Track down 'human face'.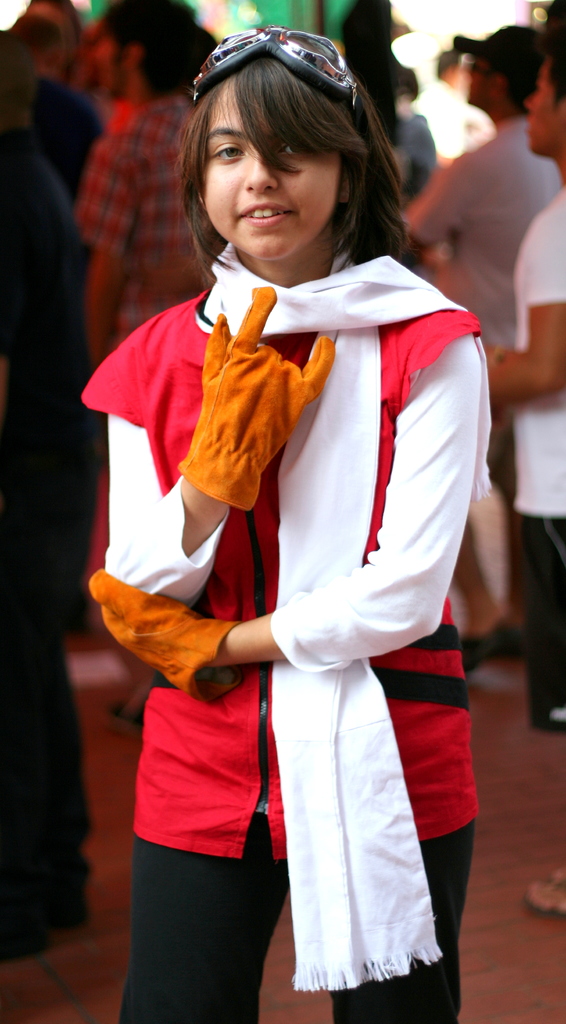
Tracked to x1=202, y1=69, x2=343, y2=262.
